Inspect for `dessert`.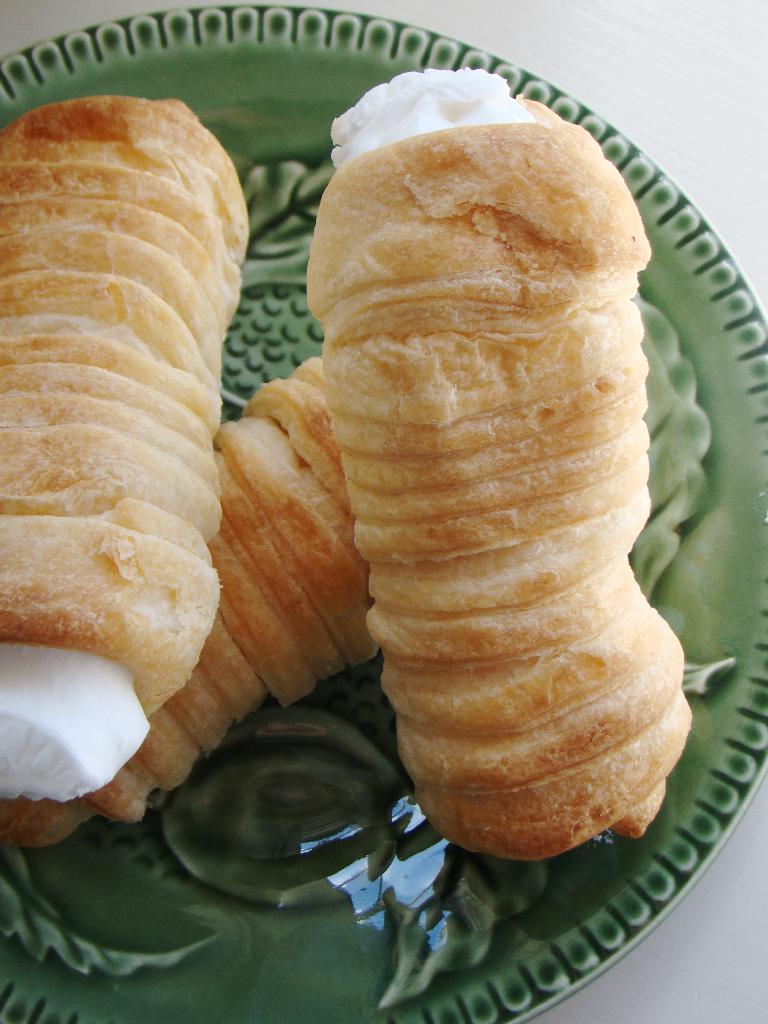
Inspection: 0, 94, 255, 797.
